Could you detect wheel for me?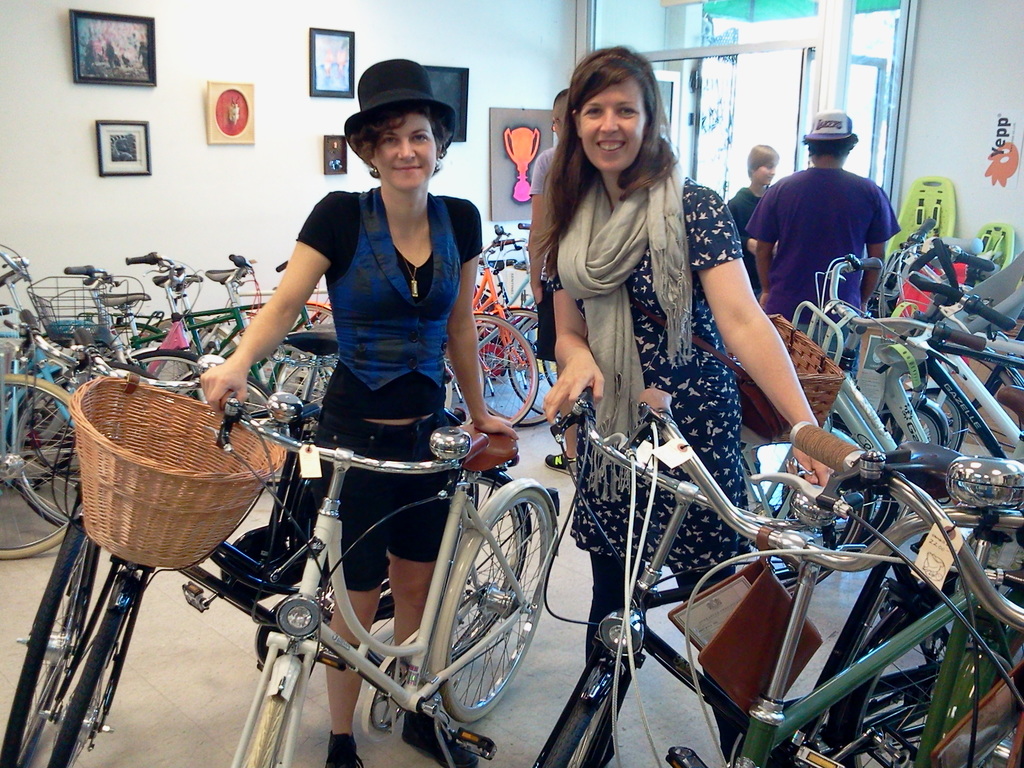
Detection result: 472/307/563/430.
